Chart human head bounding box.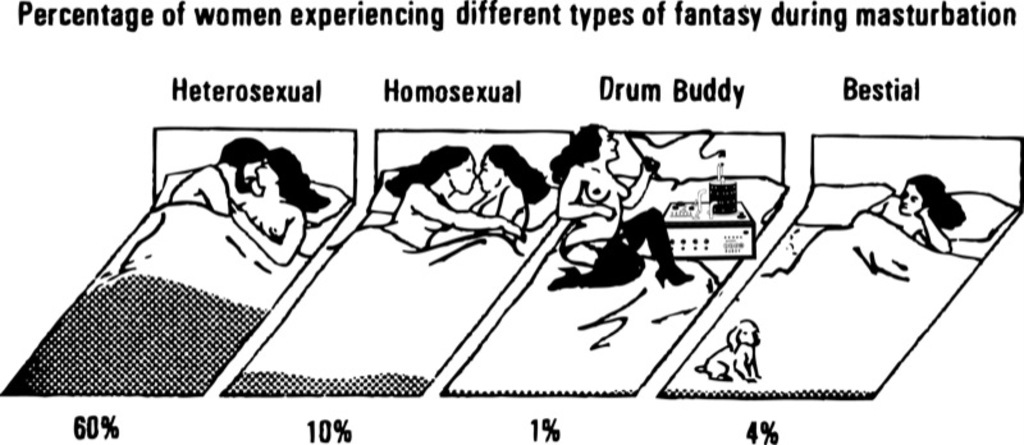
Charted: [x1=480, y1=141, x2=521, y2=191].
